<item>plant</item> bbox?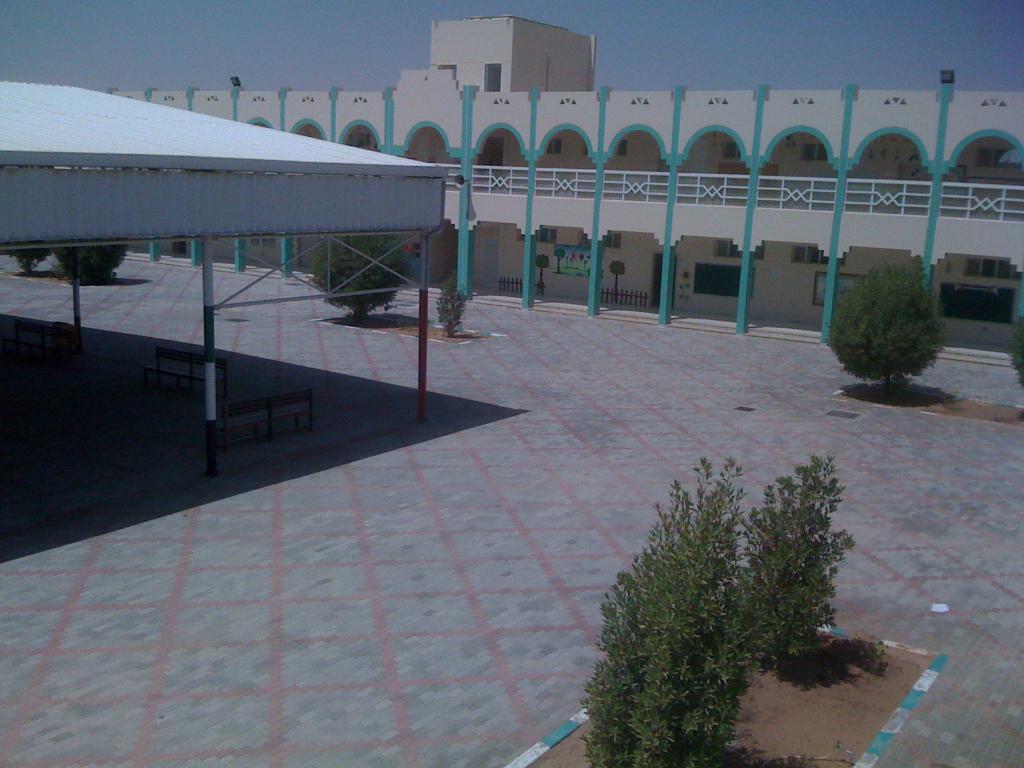
<region>301, 236, 406, 319</region>
